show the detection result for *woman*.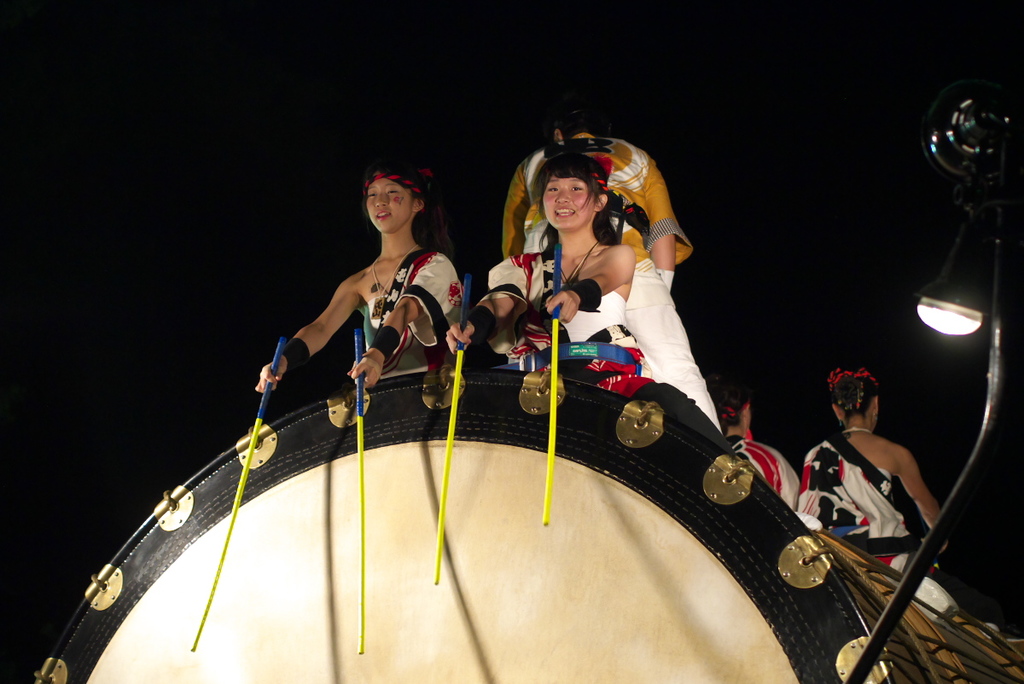
bbox=(444, 151, 657, 389).
